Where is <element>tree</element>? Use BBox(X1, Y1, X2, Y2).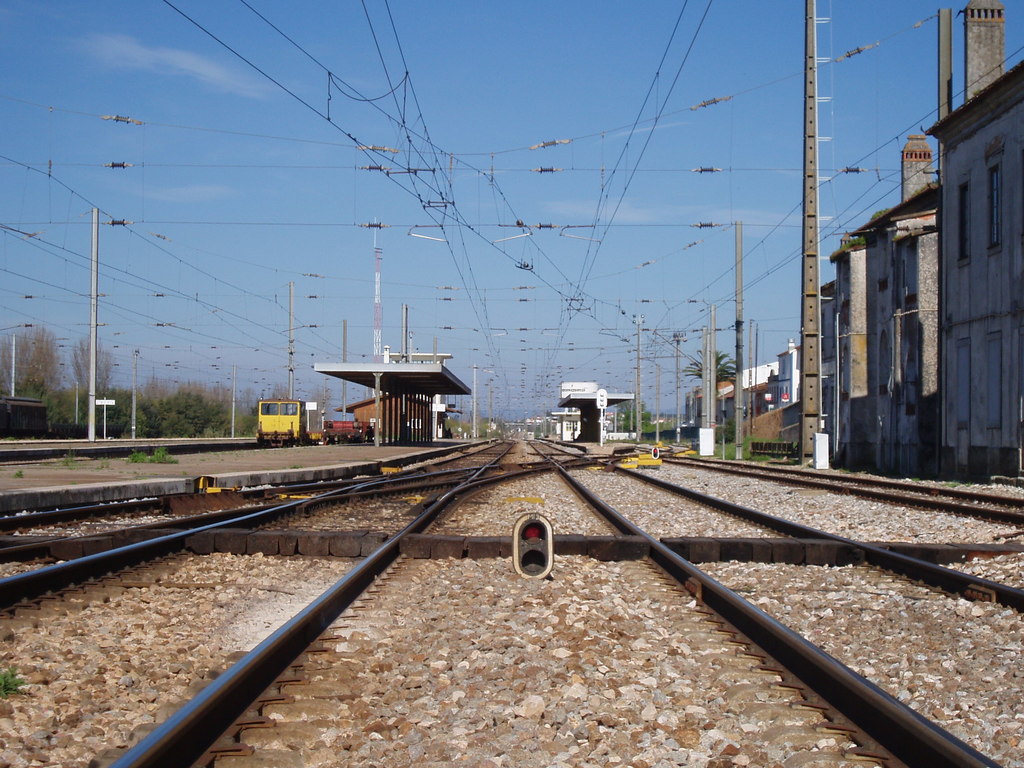
BBox(303, 379, 349, 430).
